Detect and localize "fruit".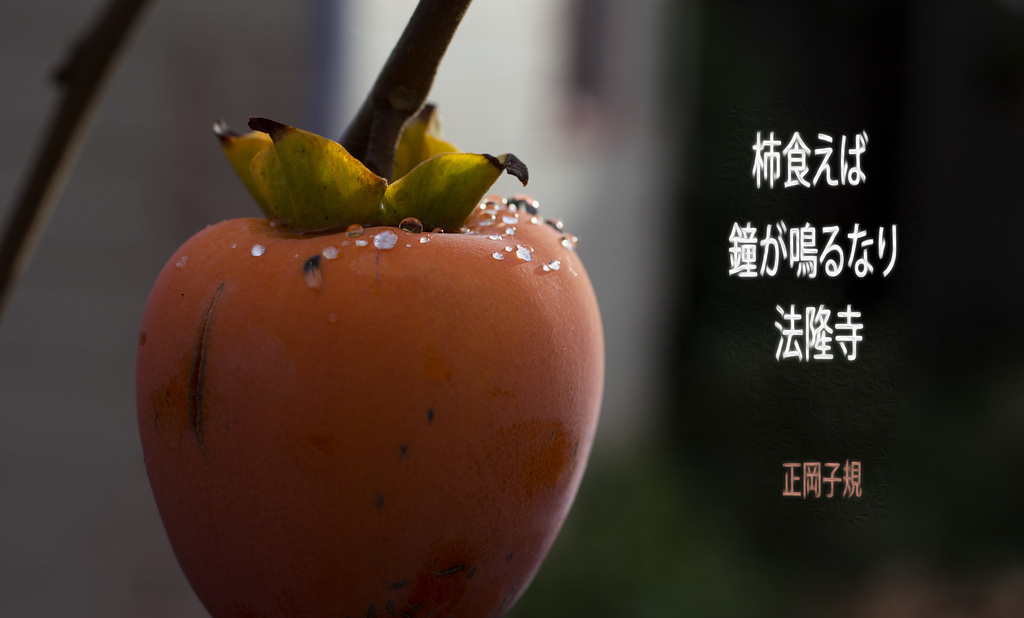
Localized at box=[134, 103, 605, 617].
